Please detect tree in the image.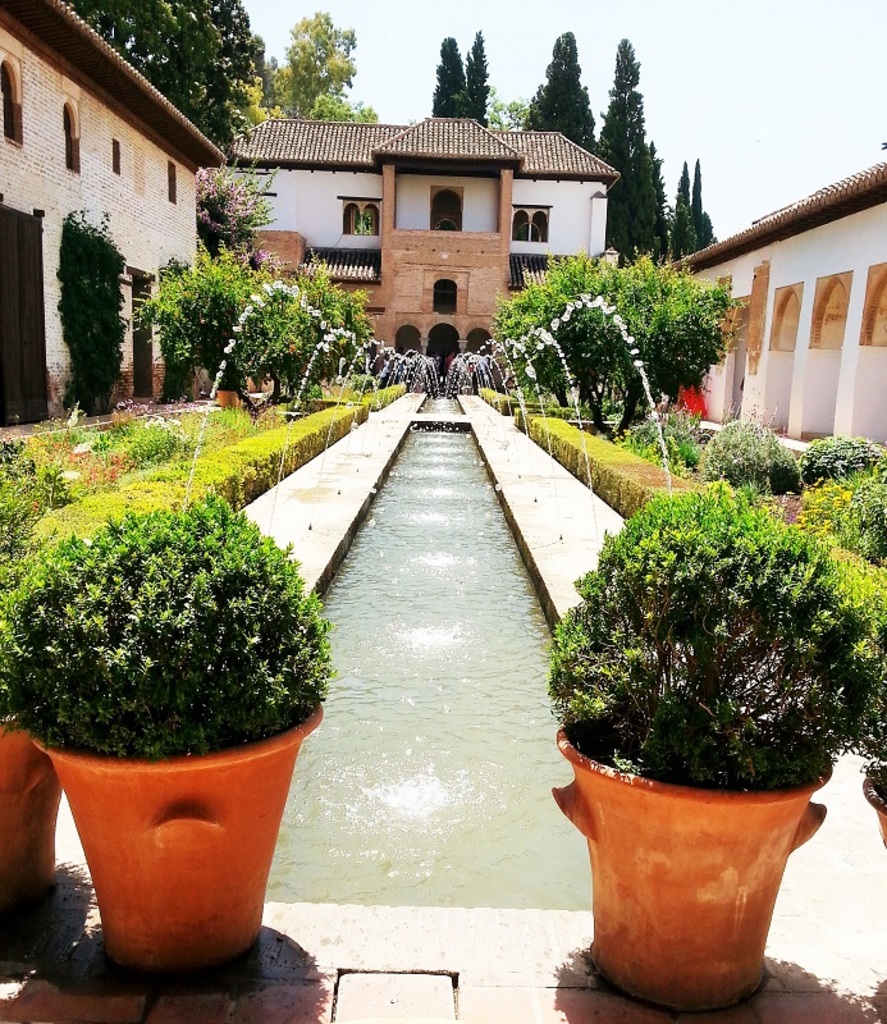
[430,29,727,257].
